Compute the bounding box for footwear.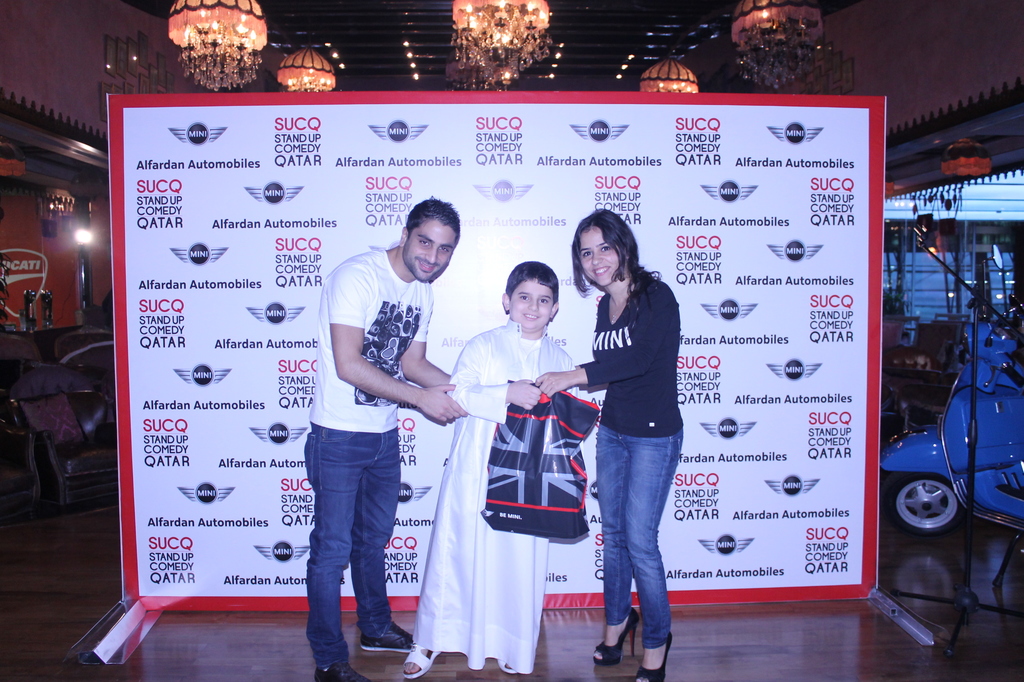
left=357, top=615, right=419, bottom=653.
